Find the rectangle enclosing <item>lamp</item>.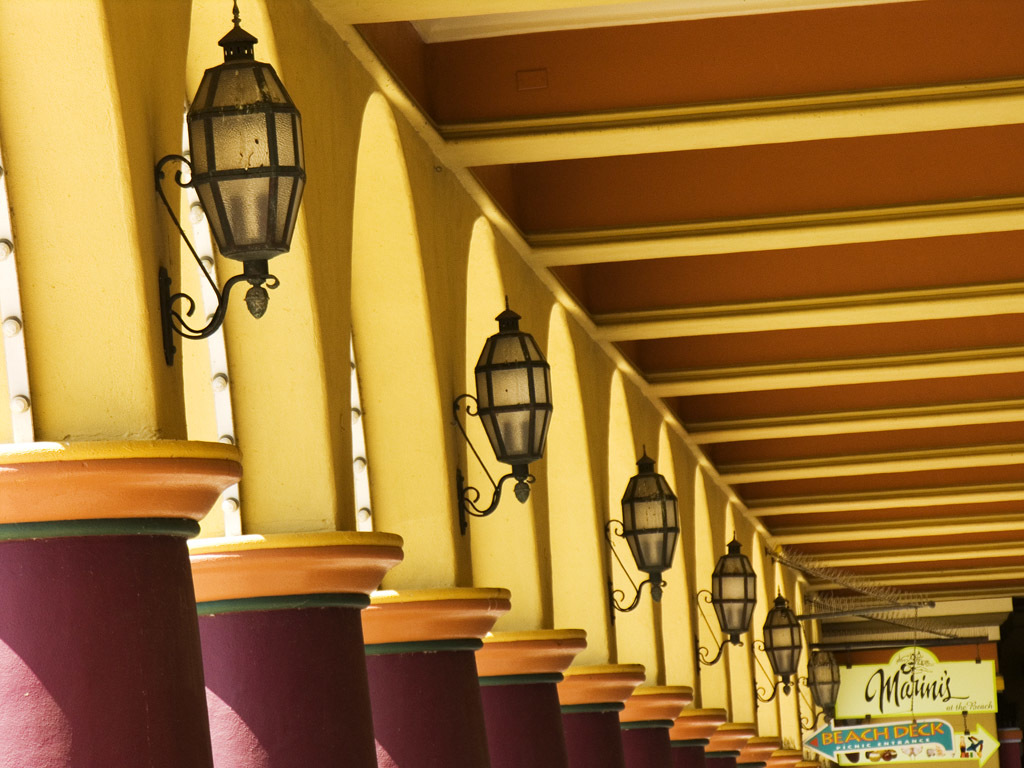
BBox(471, 289, 550, 500).
